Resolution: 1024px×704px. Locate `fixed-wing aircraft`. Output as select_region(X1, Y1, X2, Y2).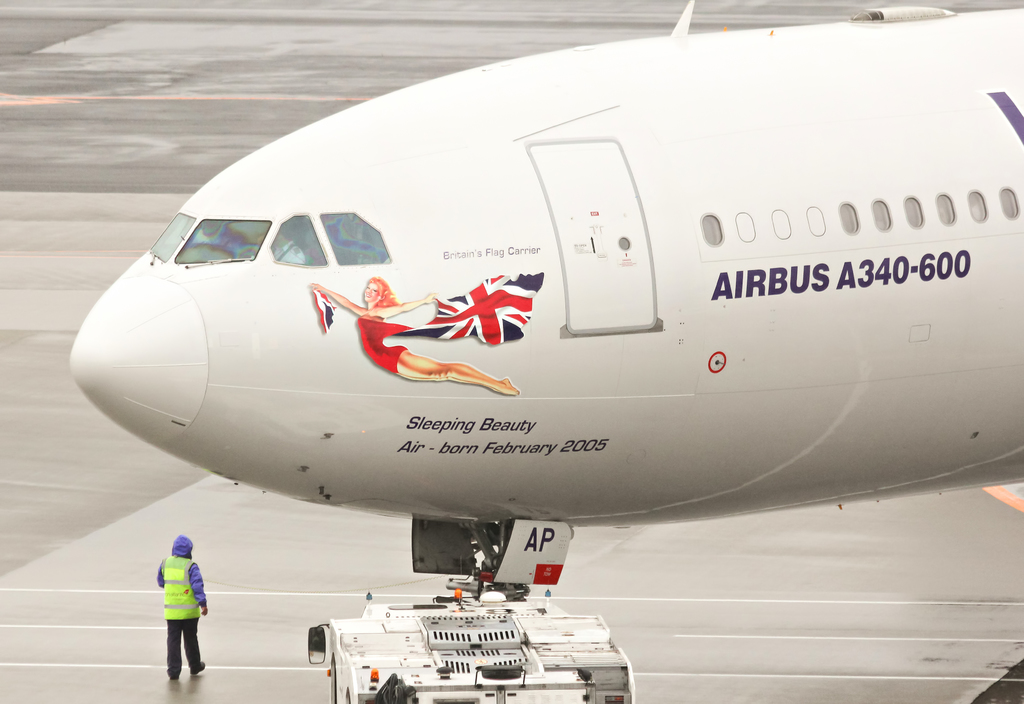
select_region(61, 0, 1023, 599).
